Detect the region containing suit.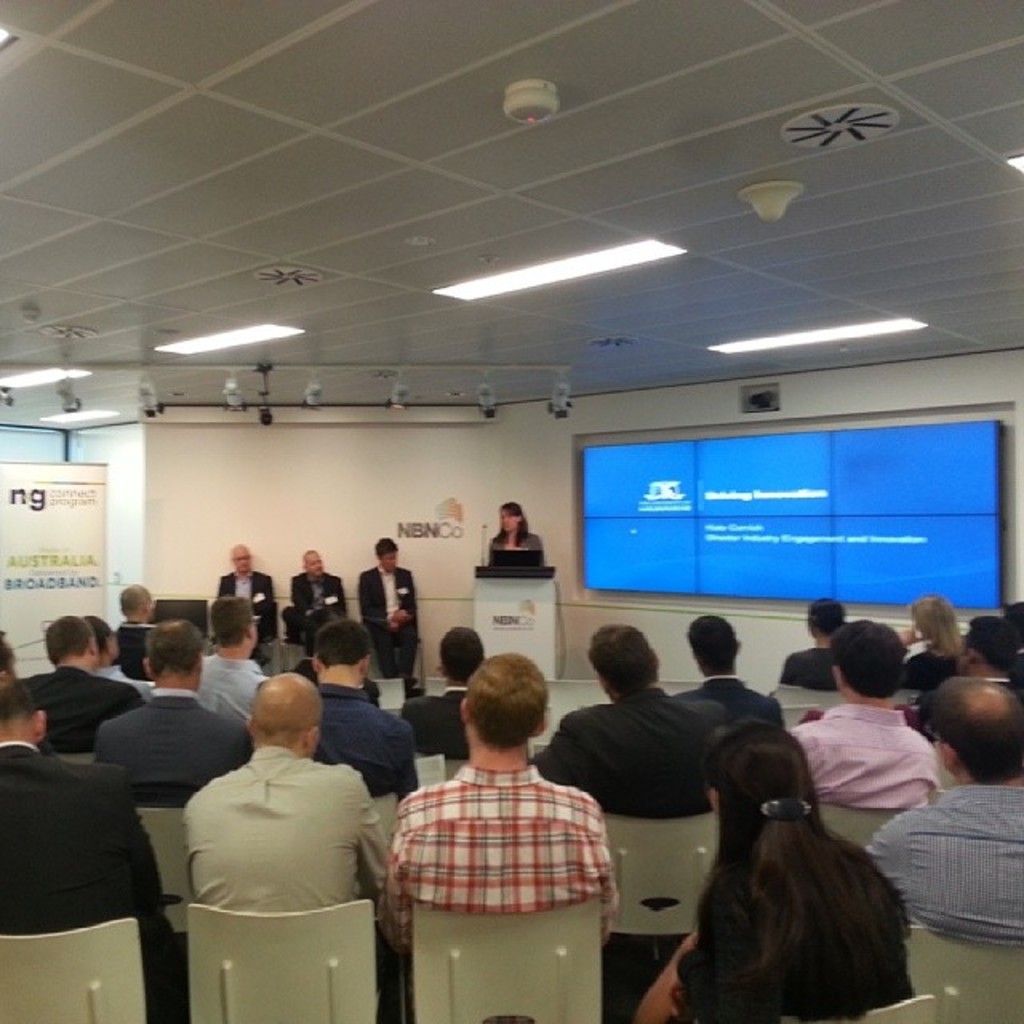
x1=355 y1=562 x2=416 y2=690.
